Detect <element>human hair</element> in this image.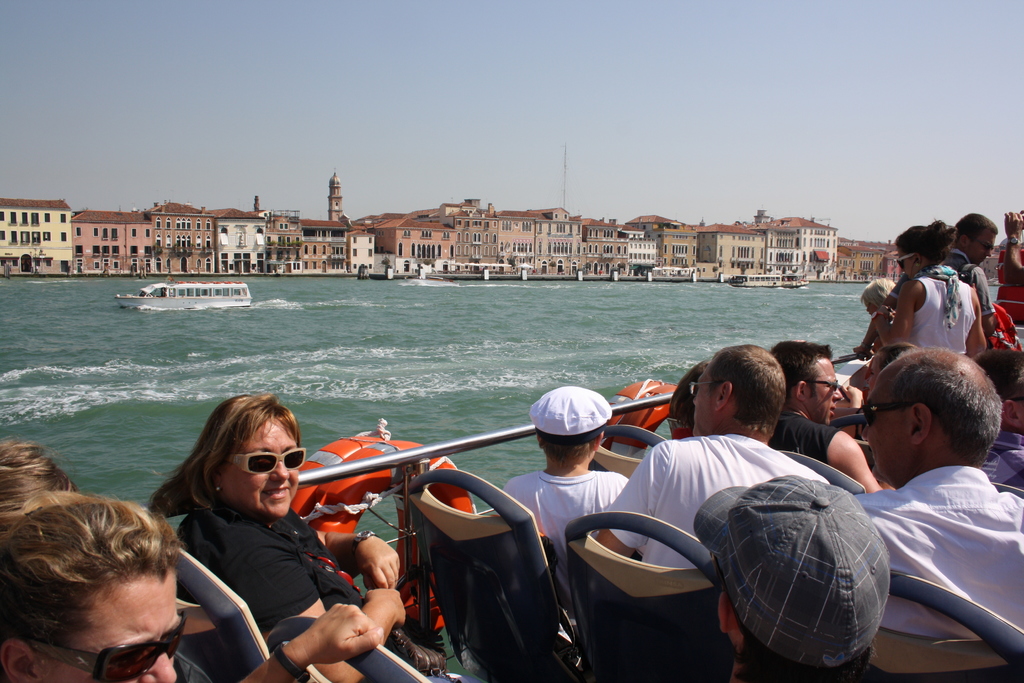
Detection: (856, 279, 893, 300).
